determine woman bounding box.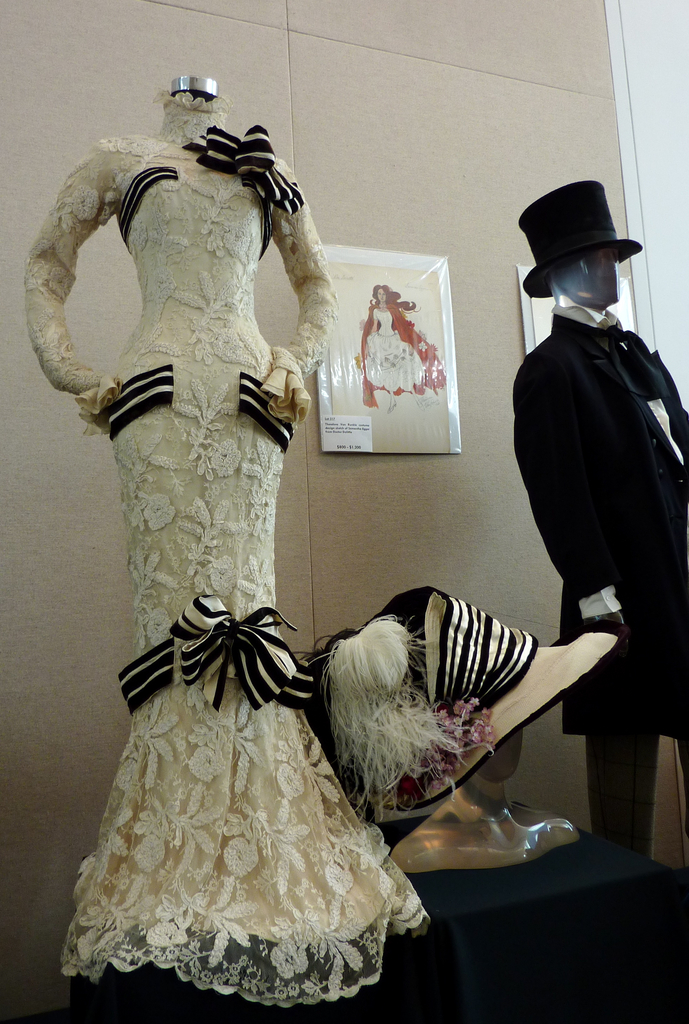
Determined: select_region(356, 282, 456, 399).
